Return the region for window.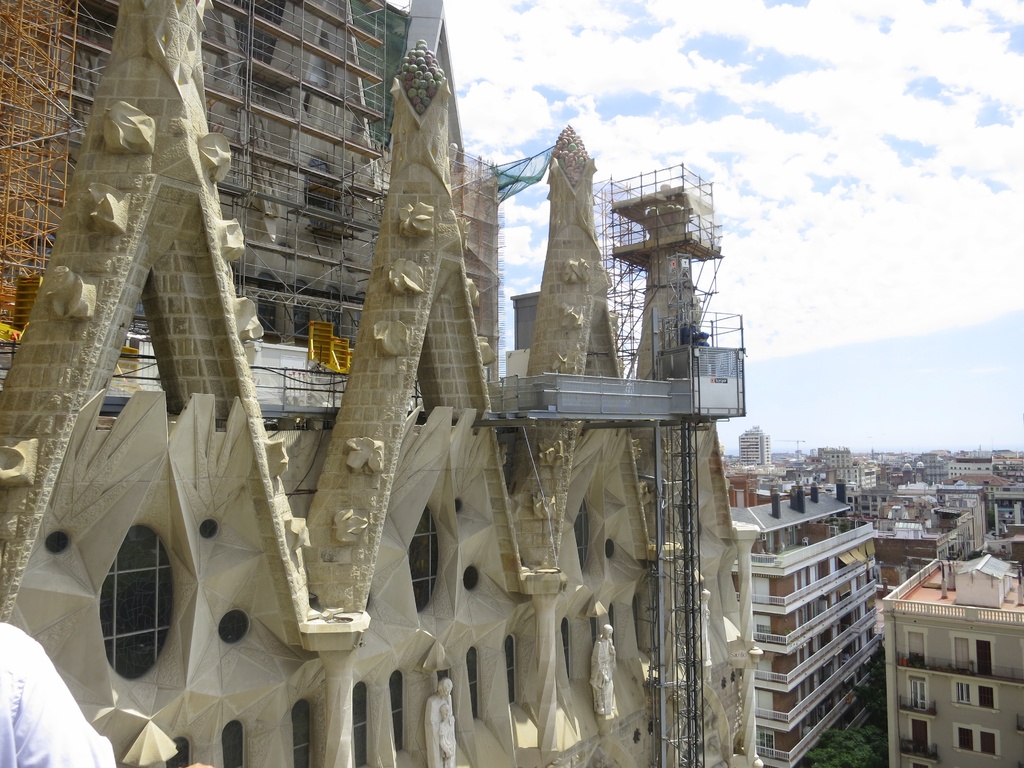
960 728 975 754.
